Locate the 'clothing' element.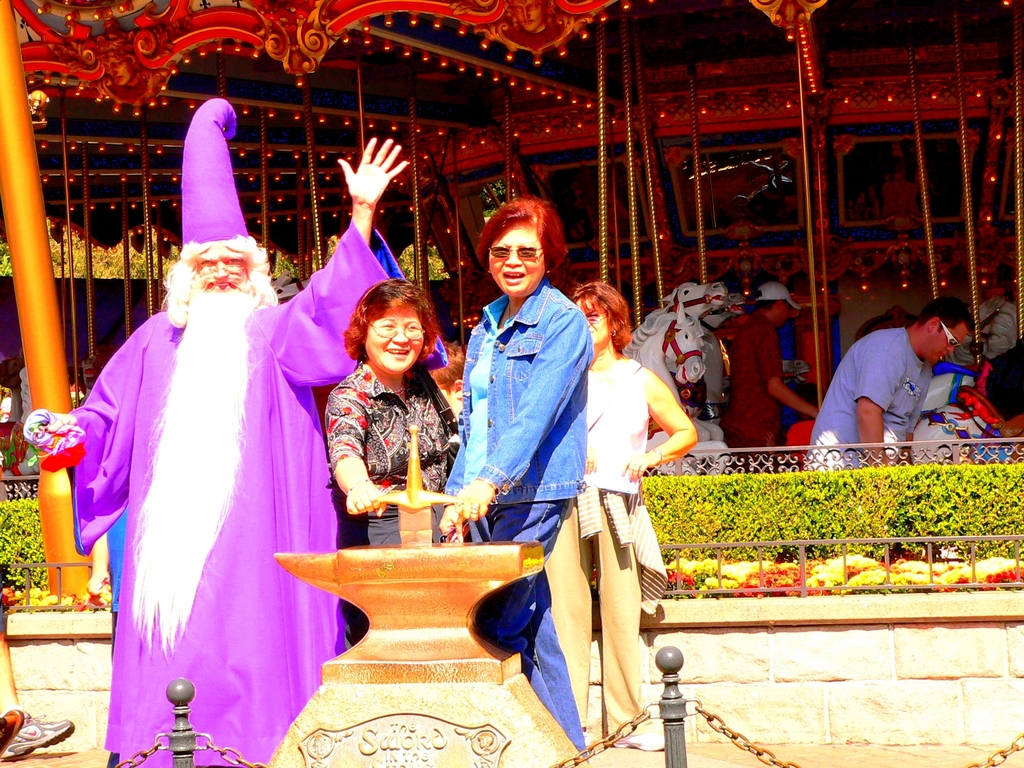
Element bbox: detection(550, 343, 671, 742).
